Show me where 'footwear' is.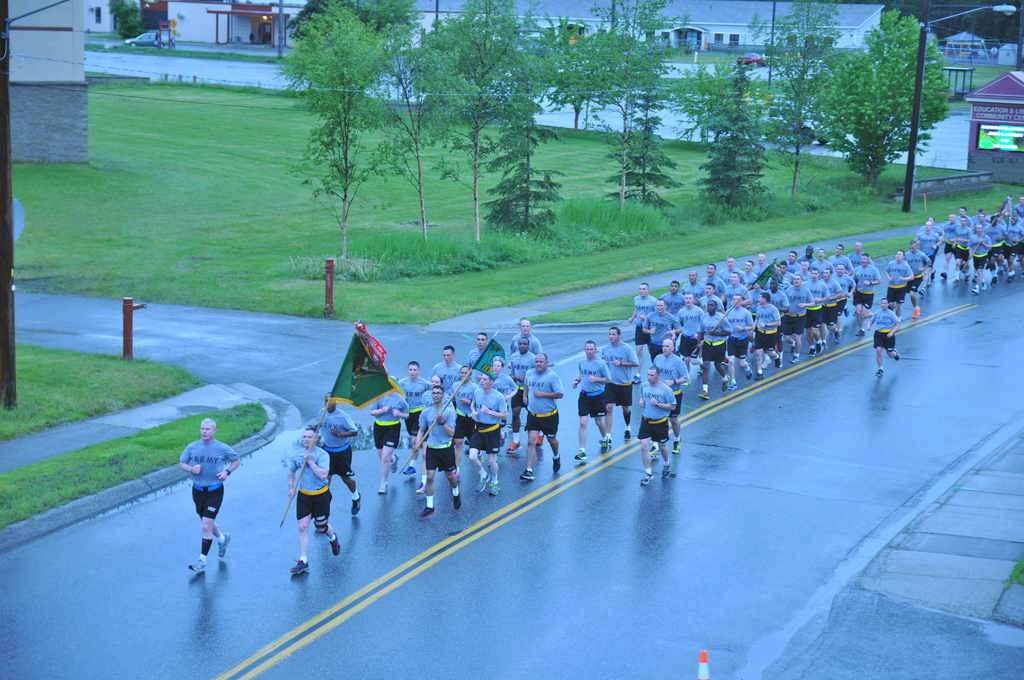
'footwear' is at region(376, 483, 389, 494).
